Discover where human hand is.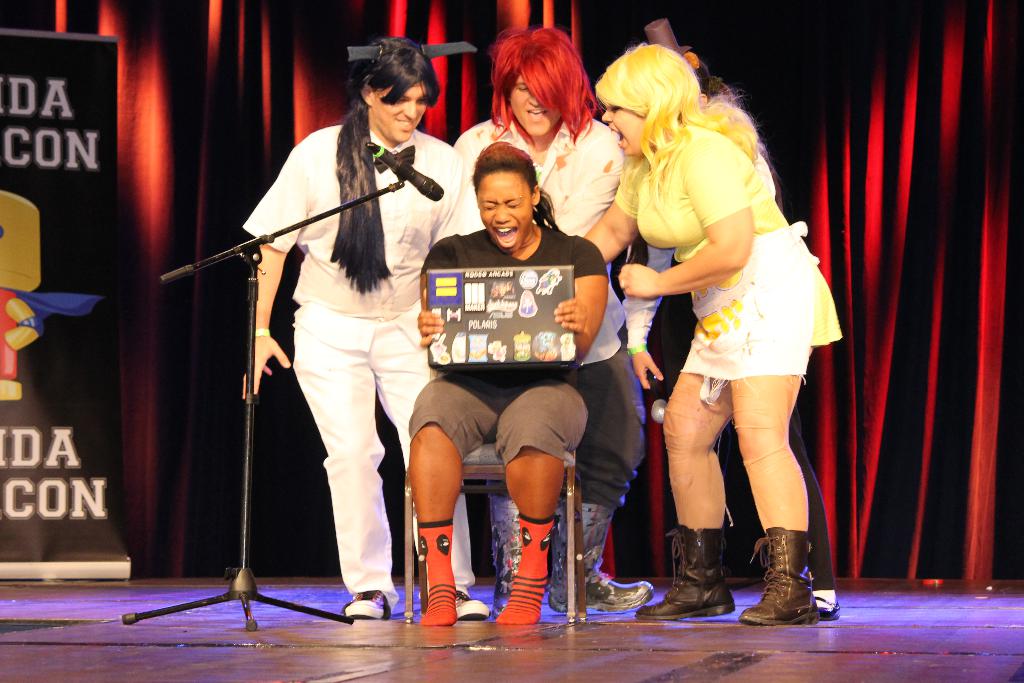
Discovered at box(416, 309, 445, 350).
